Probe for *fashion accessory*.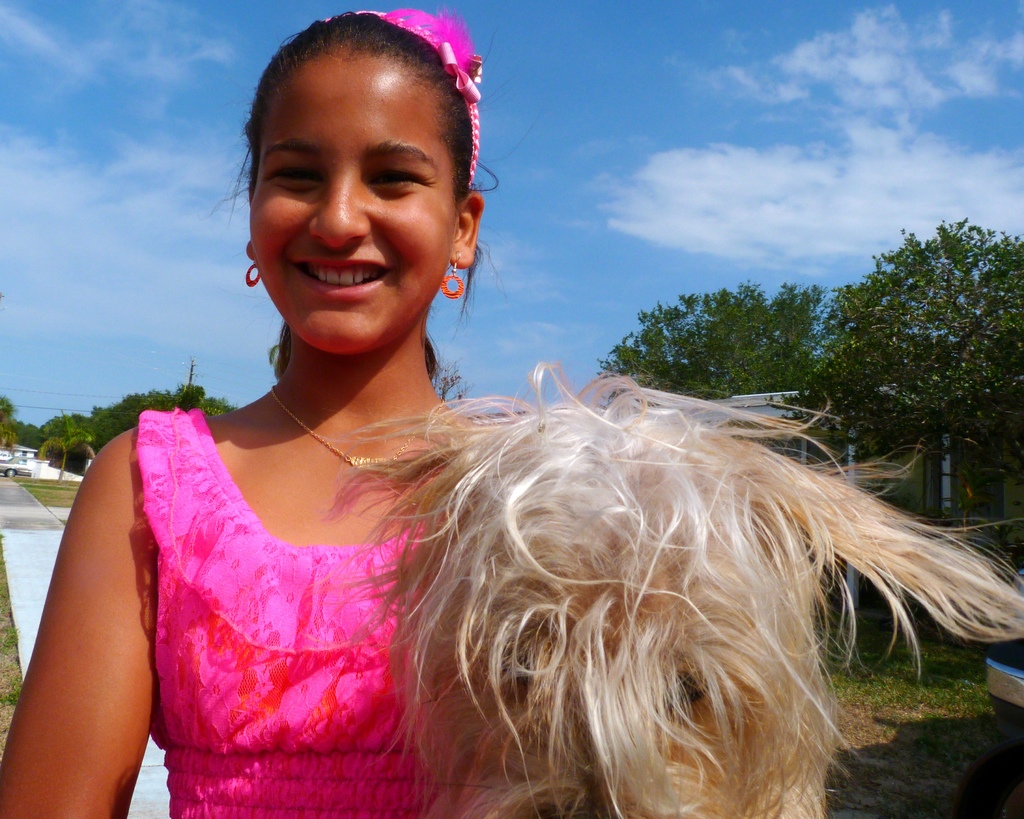
Probe result: bbox=[268, 381, 445, 468].
